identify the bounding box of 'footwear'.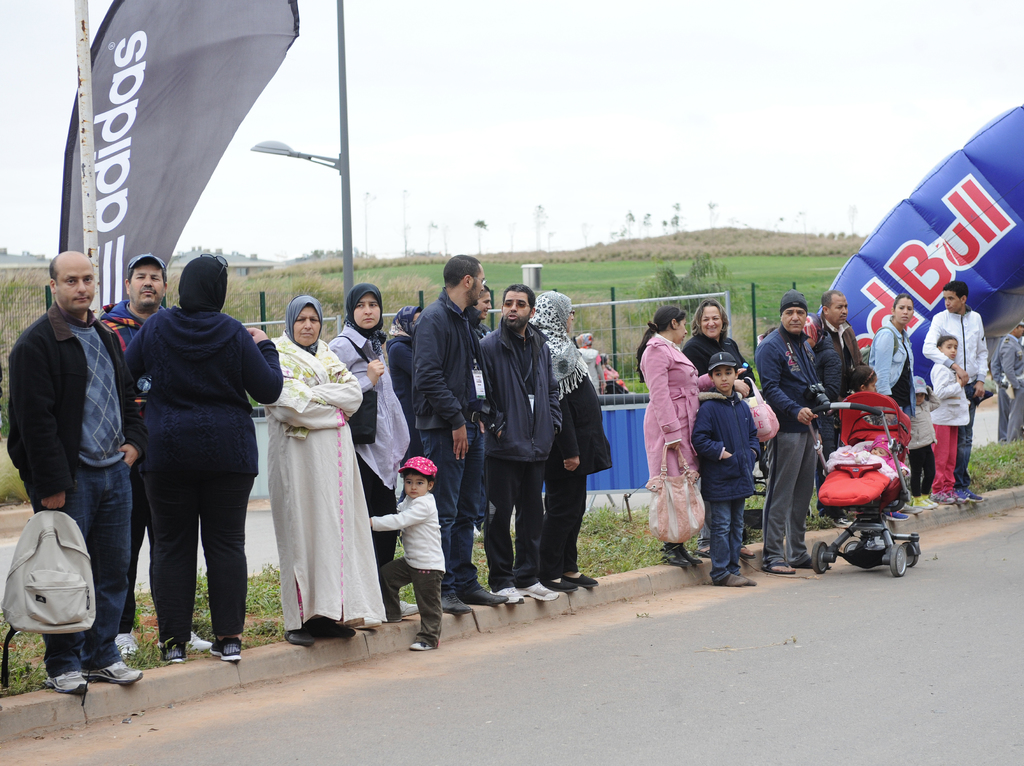
<region>438, 589, 474, 616</region>.
